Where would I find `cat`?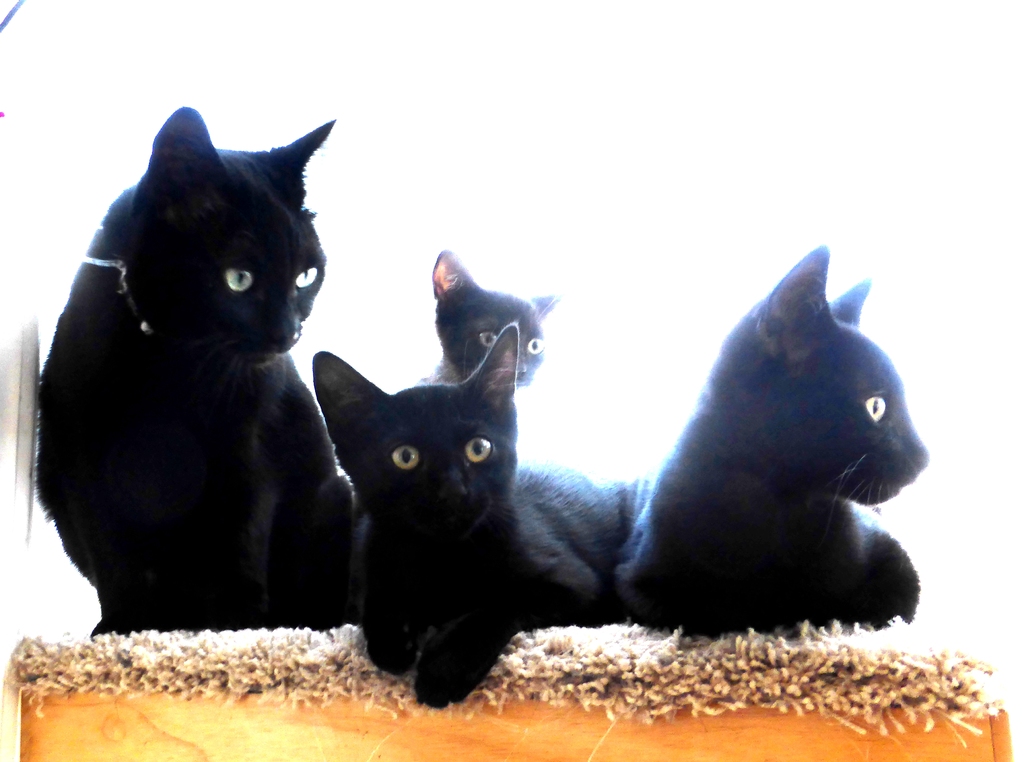
At <bbox>614, 245, 931, 644</bbox>.
